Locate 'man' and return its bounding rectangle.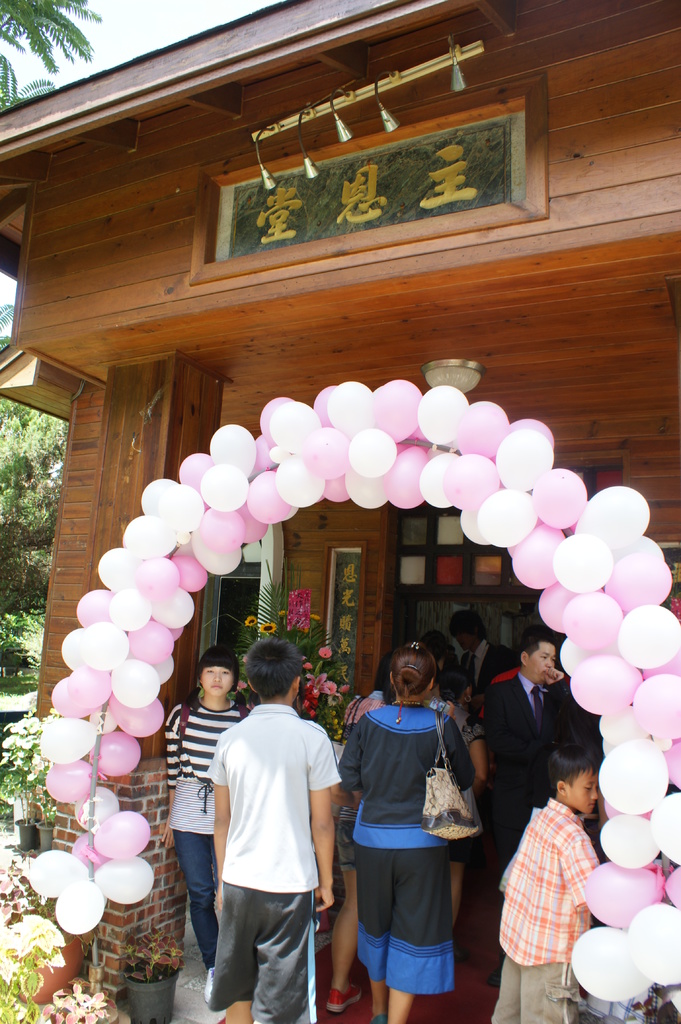
[476,639,589,823].
